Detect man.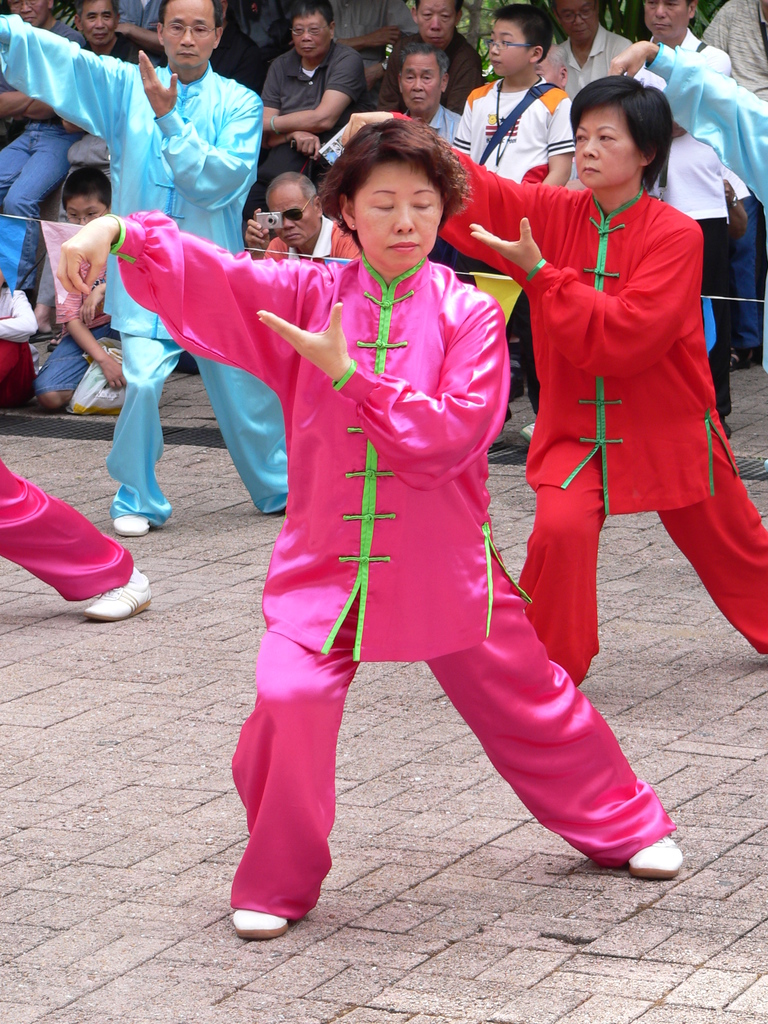
Detected at 0,452,147,629.
